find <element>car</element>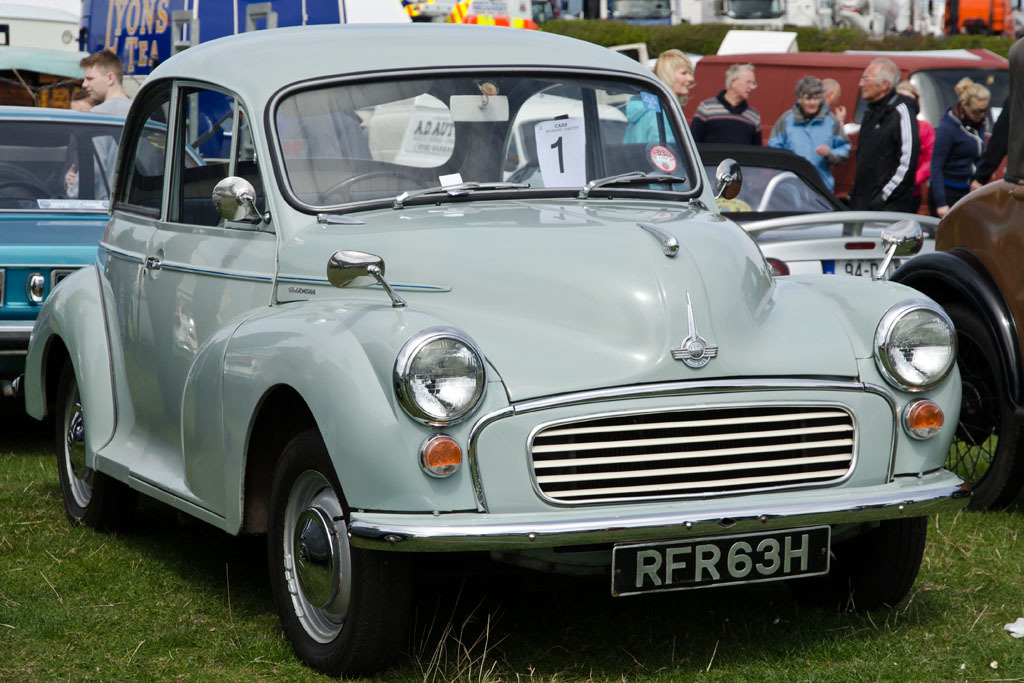
<region>883, 40, 1023, 521</region>
